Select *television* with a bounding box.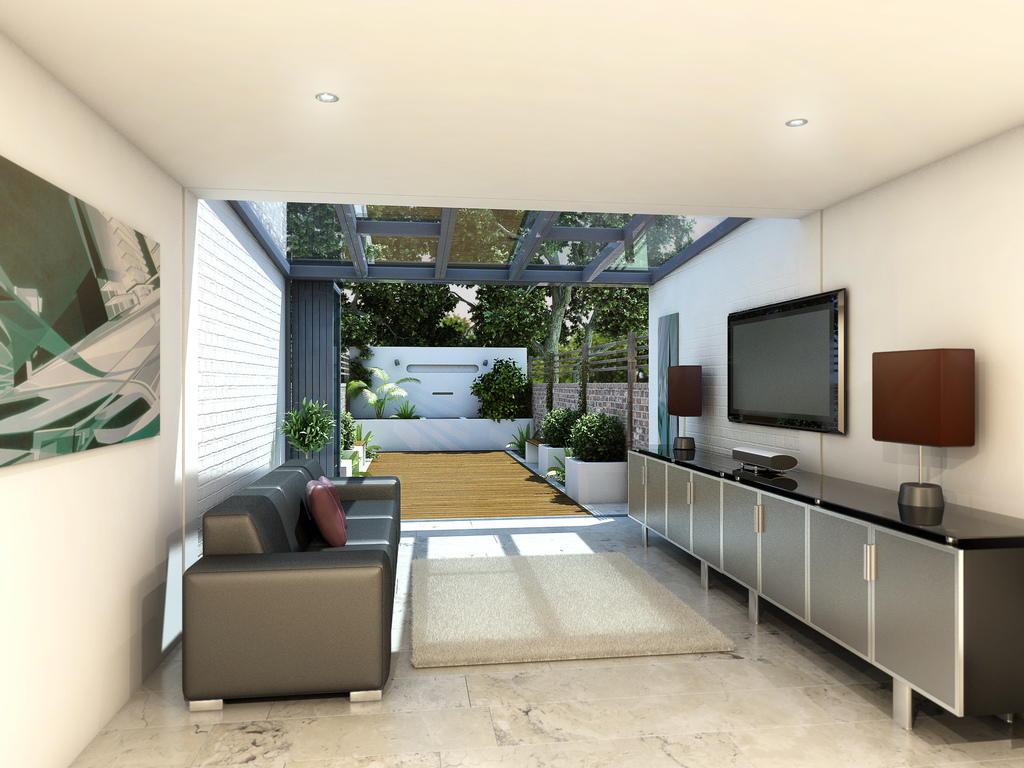
[728,288,846,434].
